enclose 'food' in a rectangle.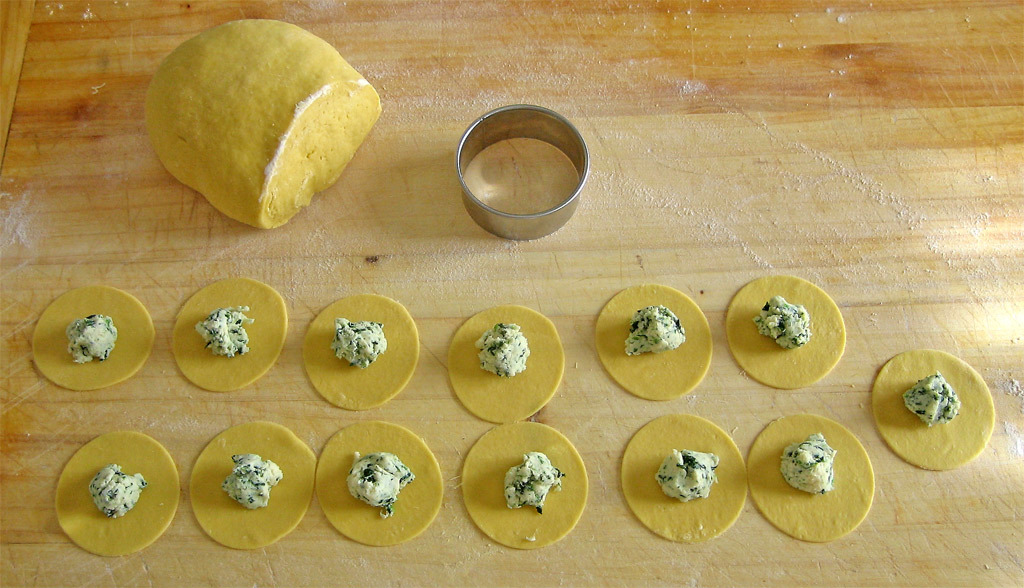
(left=164, top=278, right=288, bottom=391).
